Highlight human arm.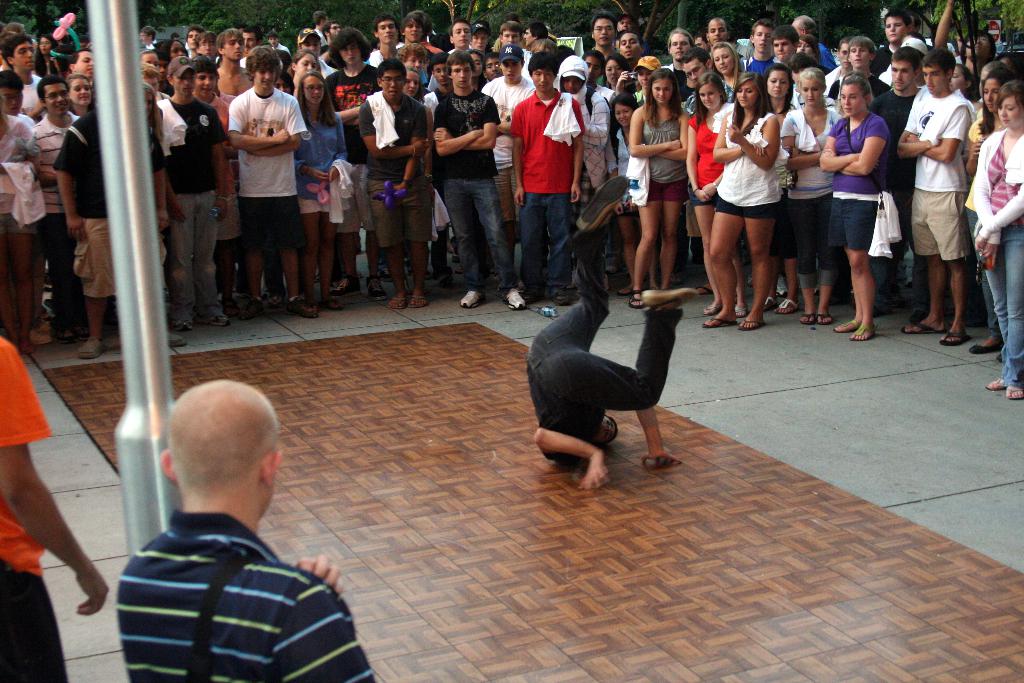
Highlighted region: select_region(504, 106, 527, 206).
